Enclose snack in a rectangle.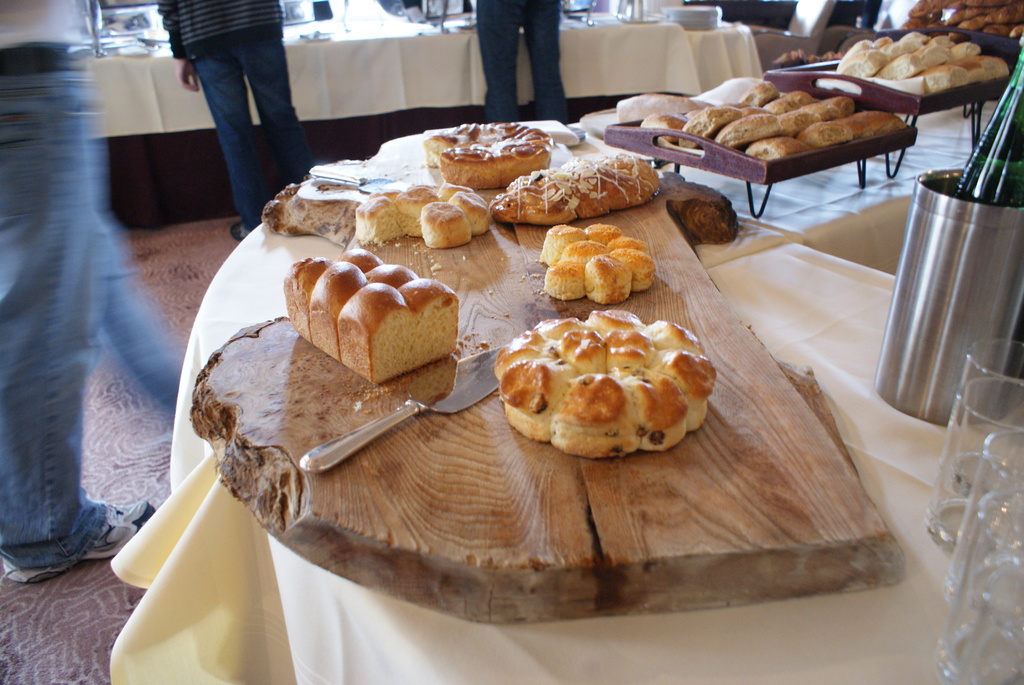
[399,184,439,235].
